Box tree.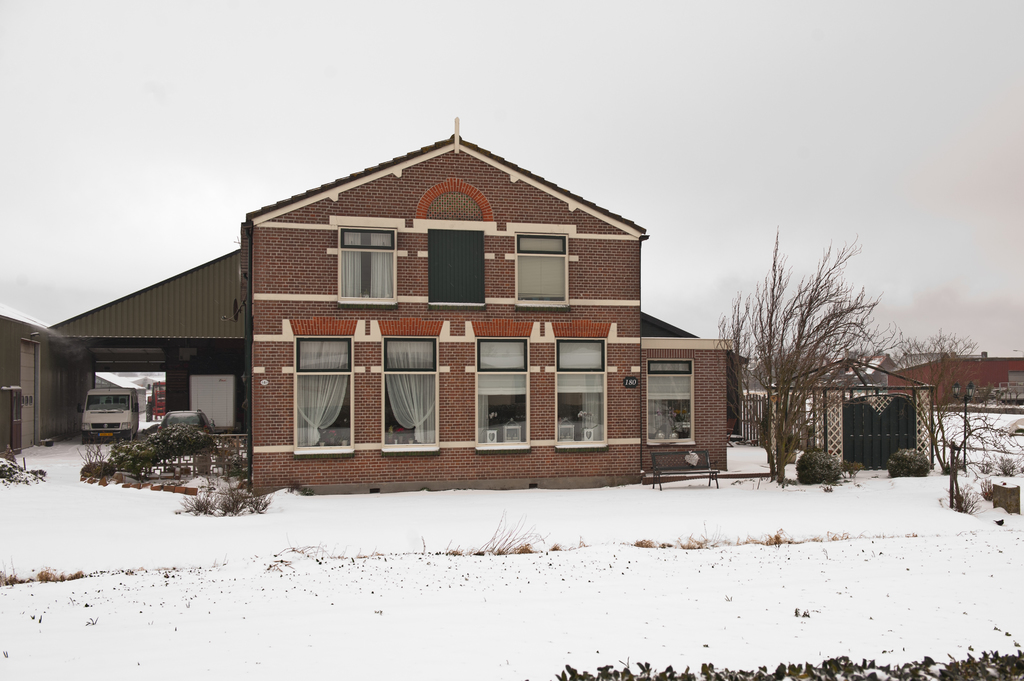
Rect(712, 220, 989, 490).
